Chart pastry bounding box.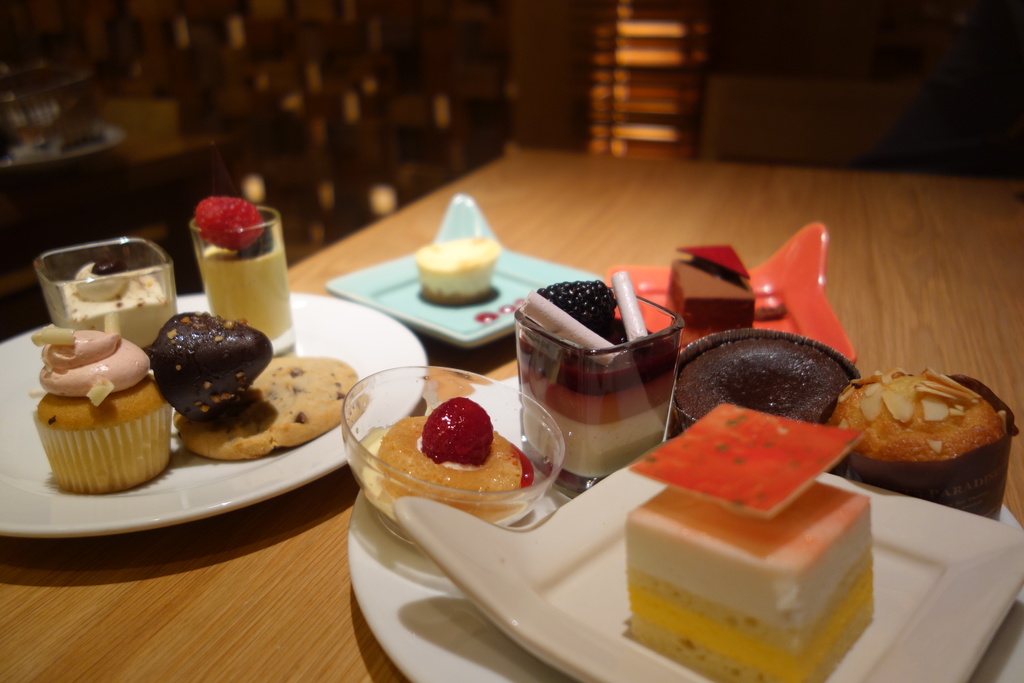
Charted: 412,238,505,311.
